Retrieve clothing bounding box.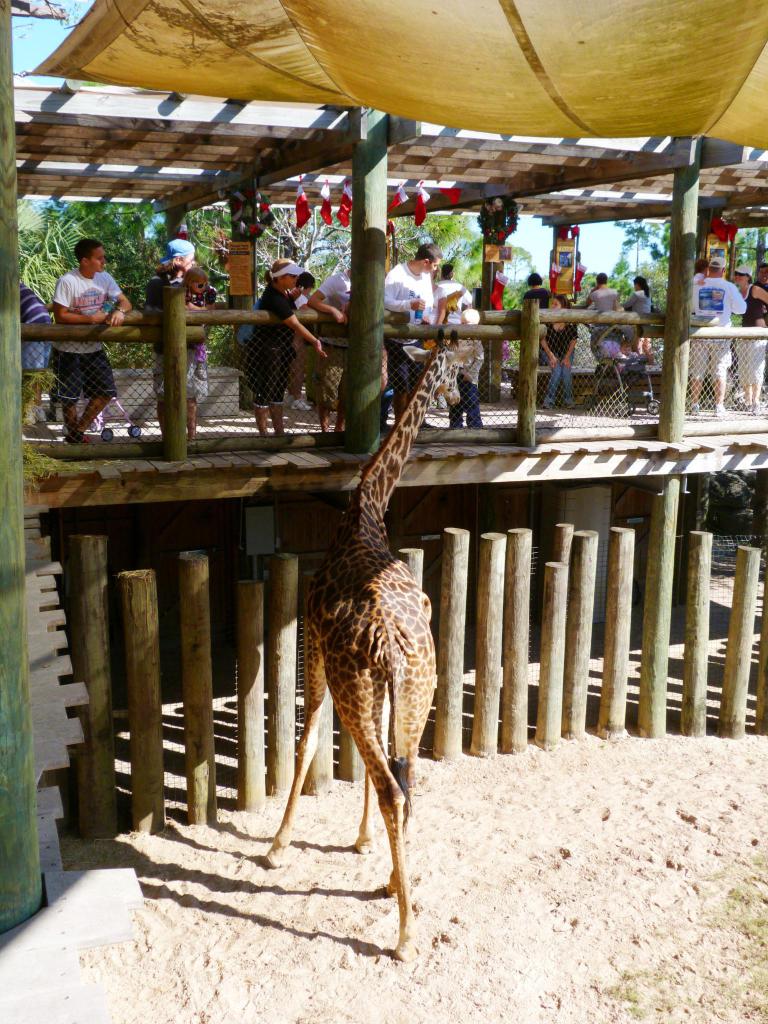
Bounding box: (438,280,474,300).
